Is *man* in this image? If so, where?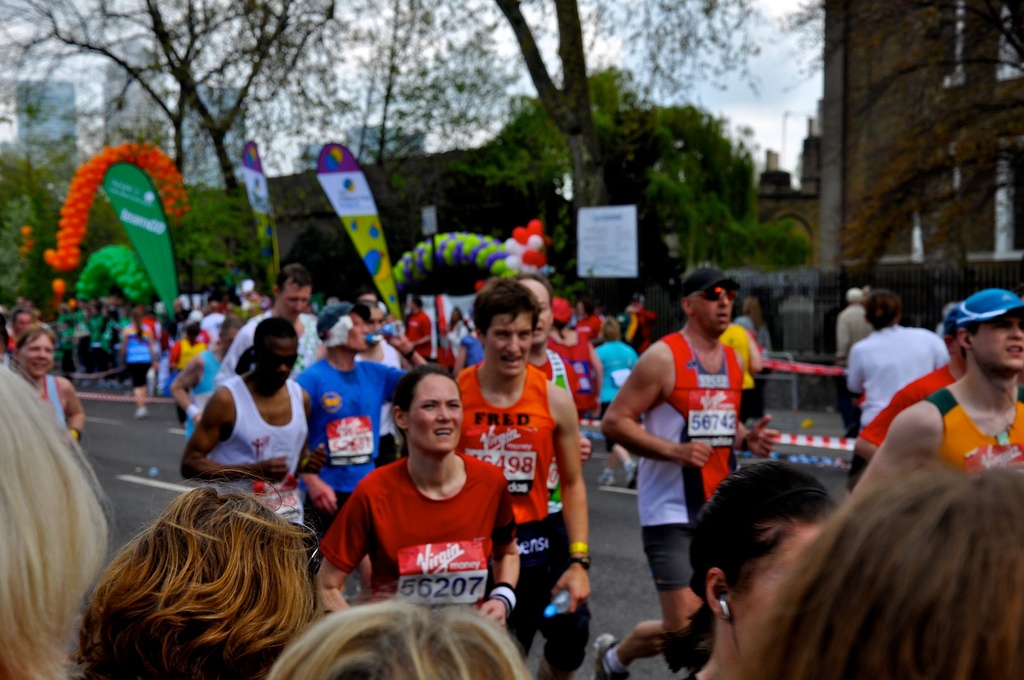
Yes, at bbox=[298, 297, 429, 611].
